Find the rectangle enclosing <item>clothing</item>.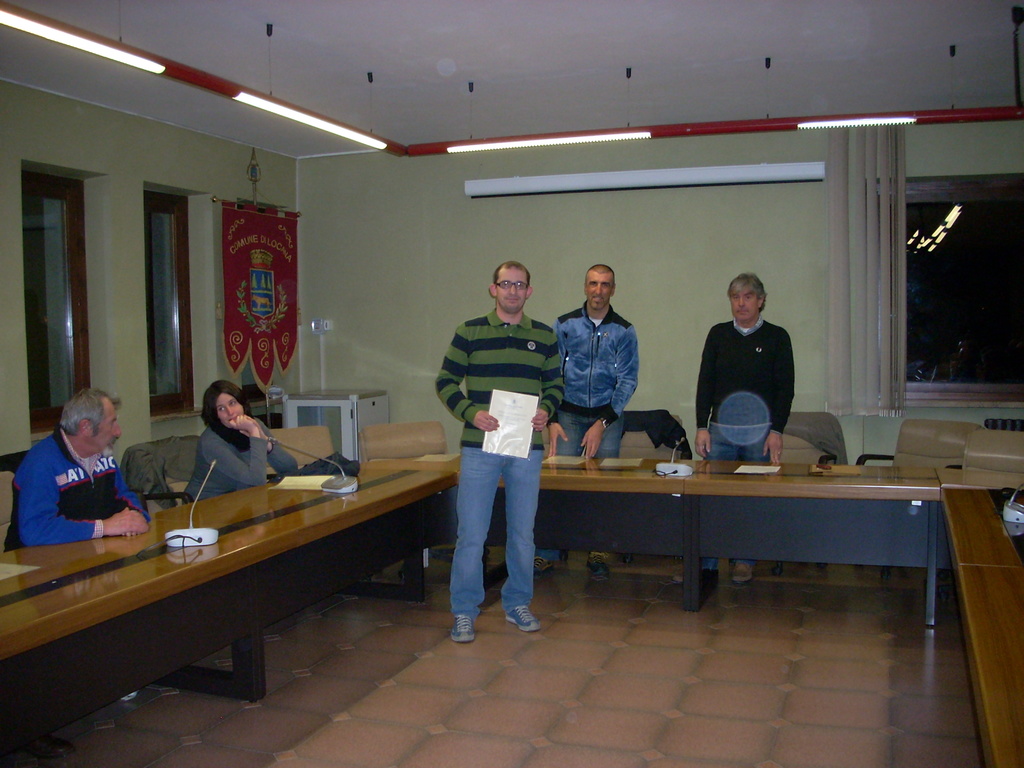
{"left": 184, "top": 416, "right": 298, "bottom": 503}.
